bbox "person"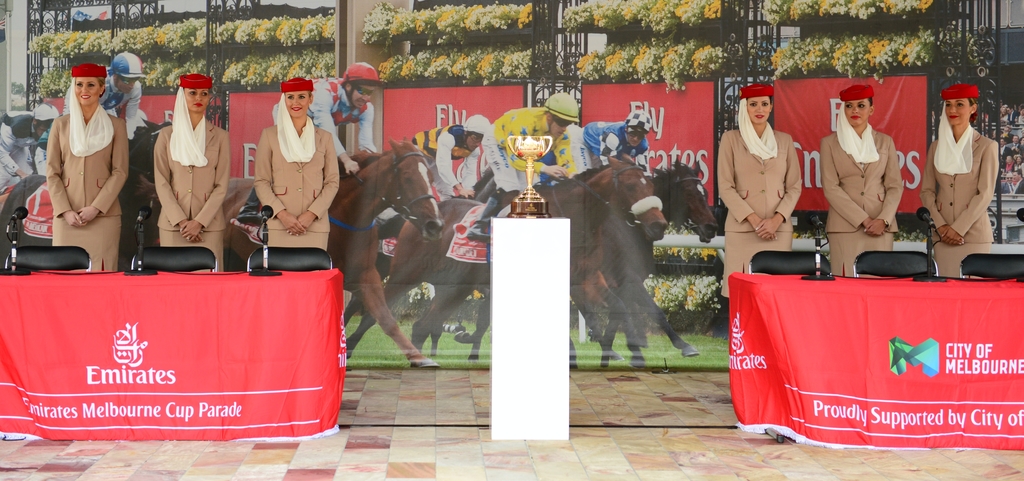
257,74,335,241
